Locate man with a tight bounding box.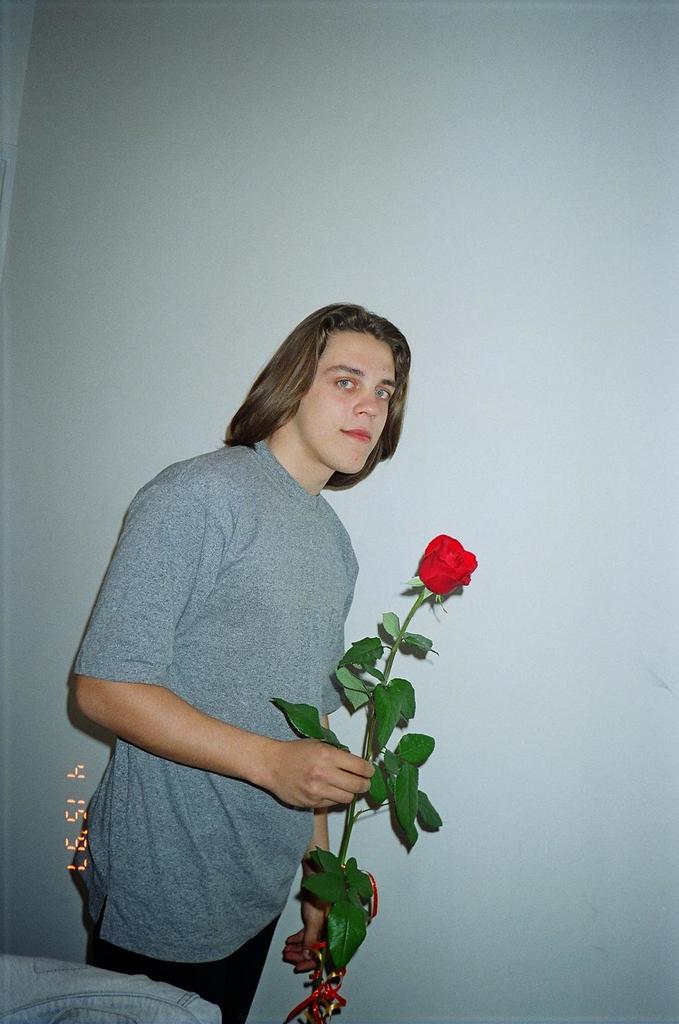
(65, 285, 469, 997).
